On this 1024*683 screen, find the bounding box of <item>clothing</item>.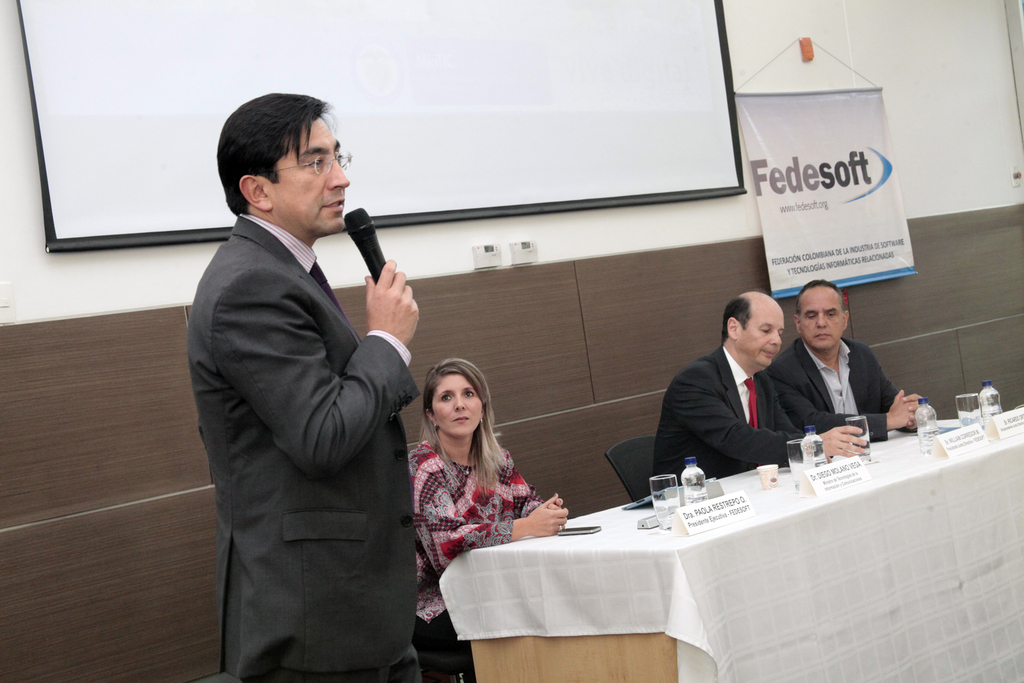
Bounding box: rect(648, 311, 819, 497).
